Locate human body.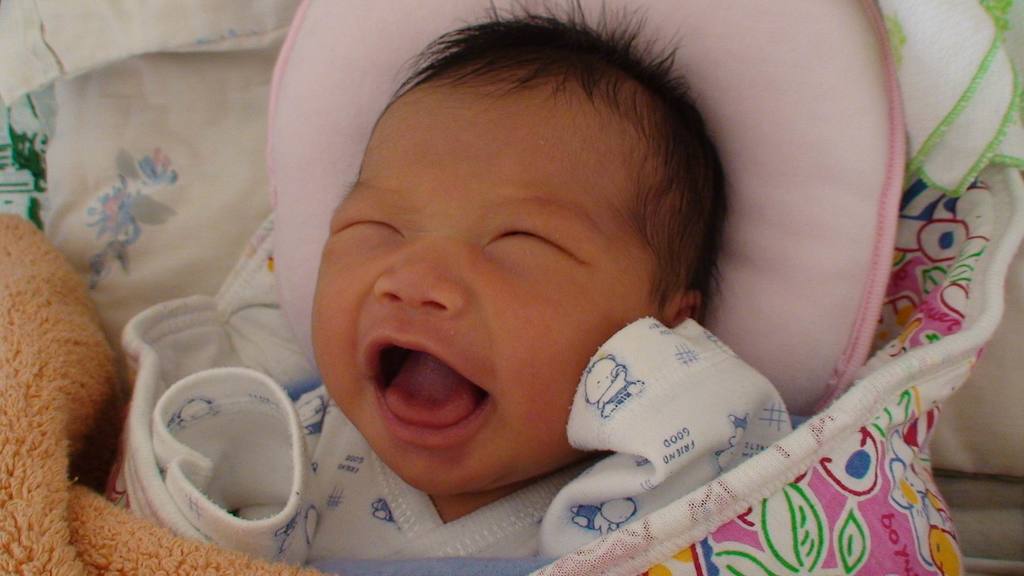
Bounding box: {"left": 309, "top": 0, "right": 719, "bottom": 523}.
